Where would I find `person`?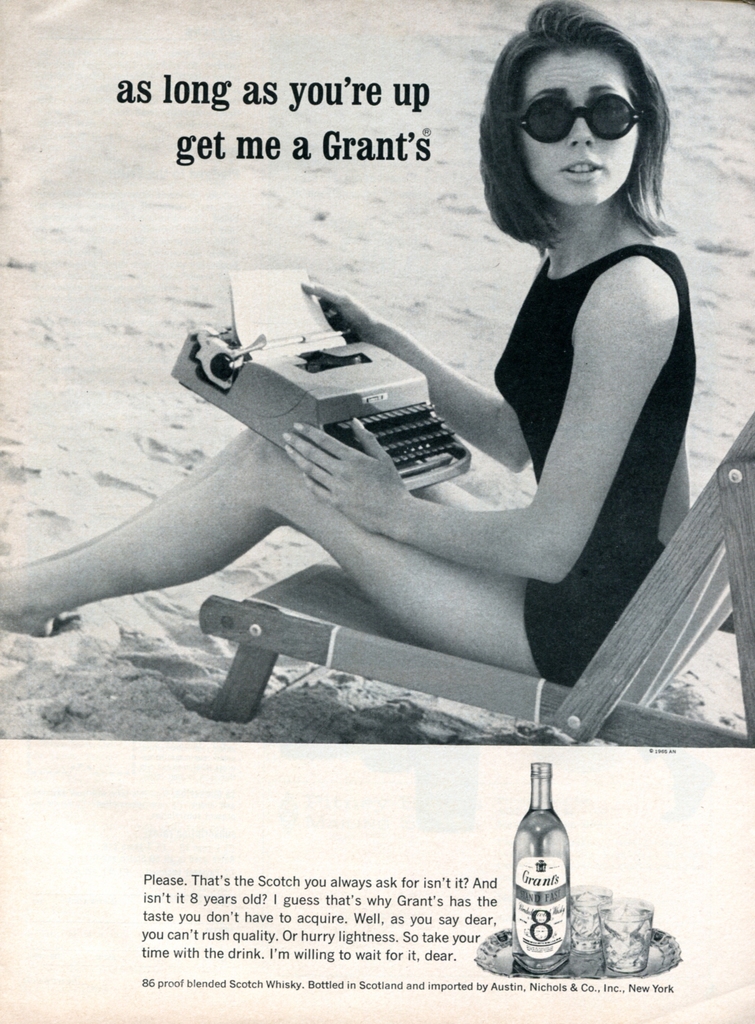
At region(0, 0, 695, 681).
